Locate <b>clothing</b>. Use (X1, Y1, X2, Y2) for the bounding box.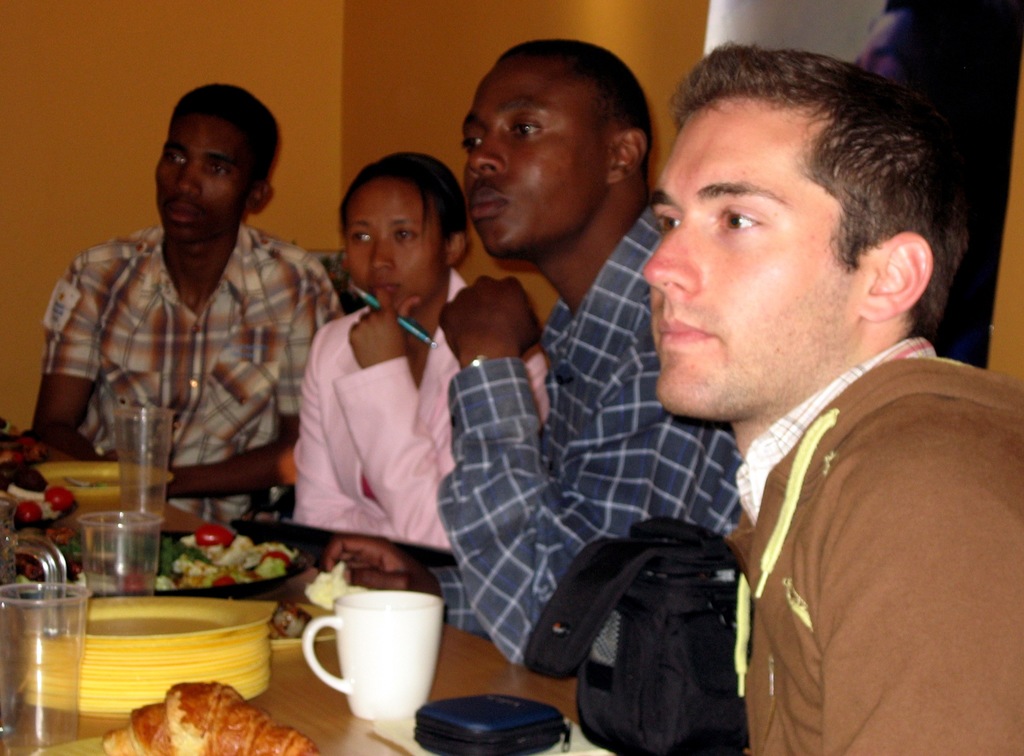
(44, 221, 342, 531).
